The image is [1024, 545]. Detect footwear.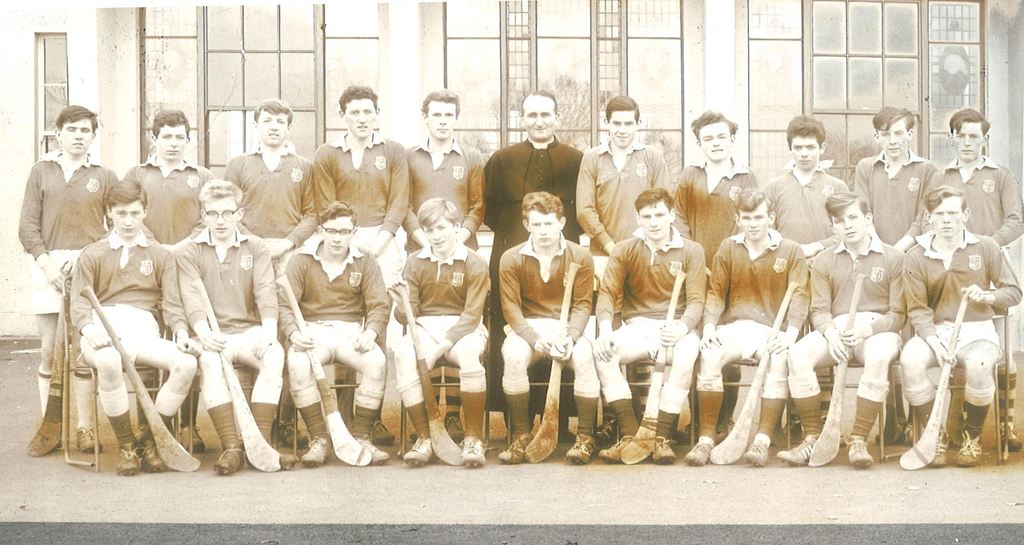
Detection: region(401, 437, 435, 466).
